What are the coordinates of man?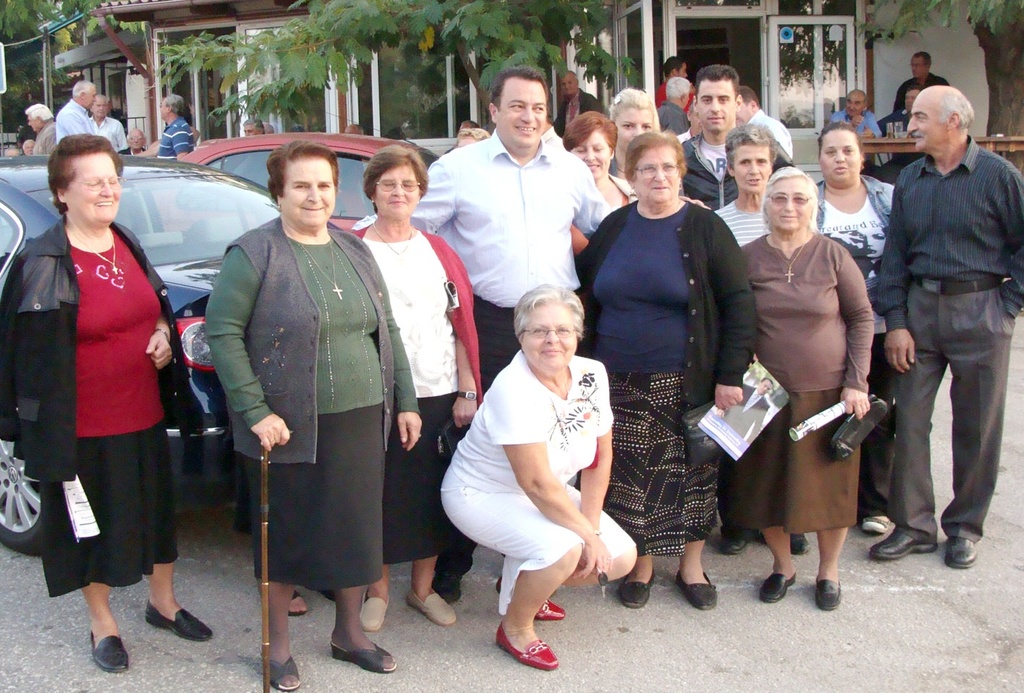
Rect(733, 85, 793, 160).
